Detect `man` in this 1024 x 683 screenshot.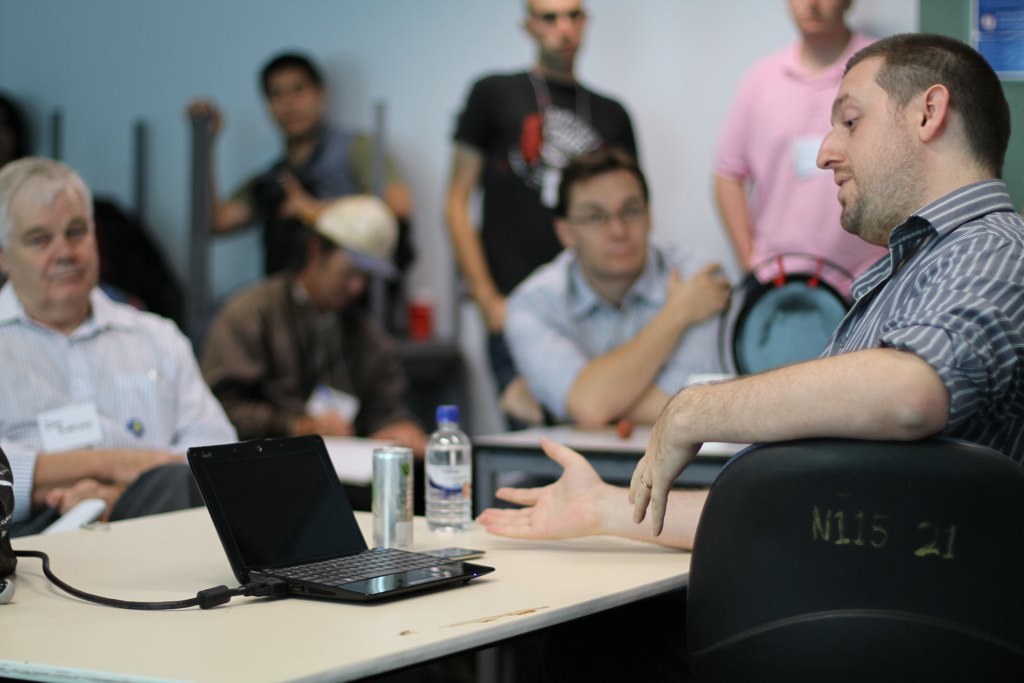
Detection: bbox(440, 0, 640, 339).
